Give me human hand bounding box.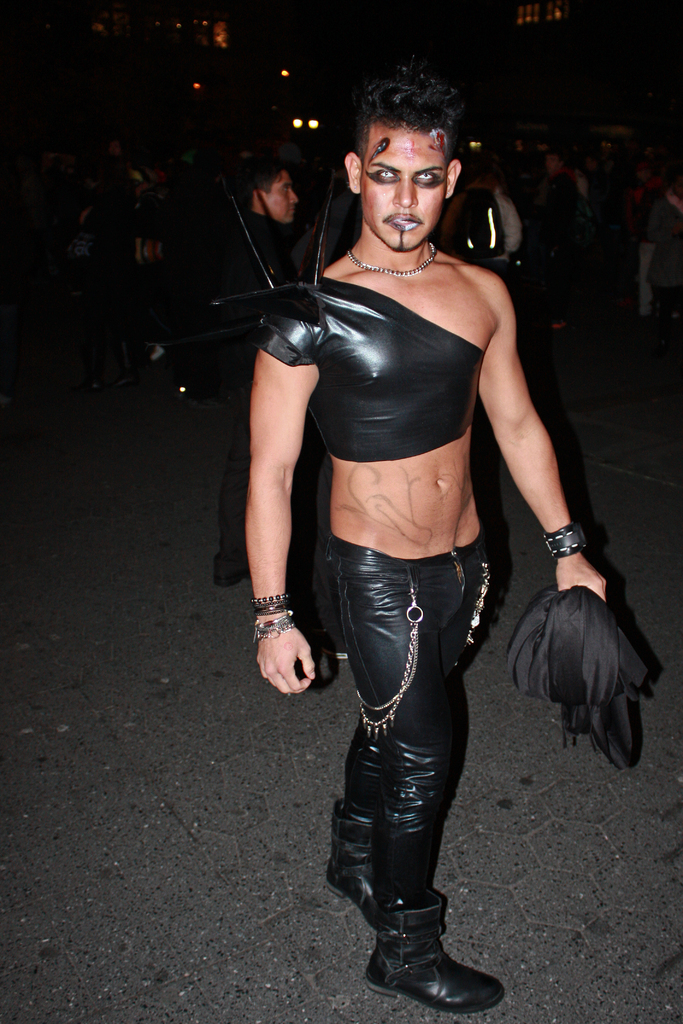
detection(258, 608, 325, 705).
